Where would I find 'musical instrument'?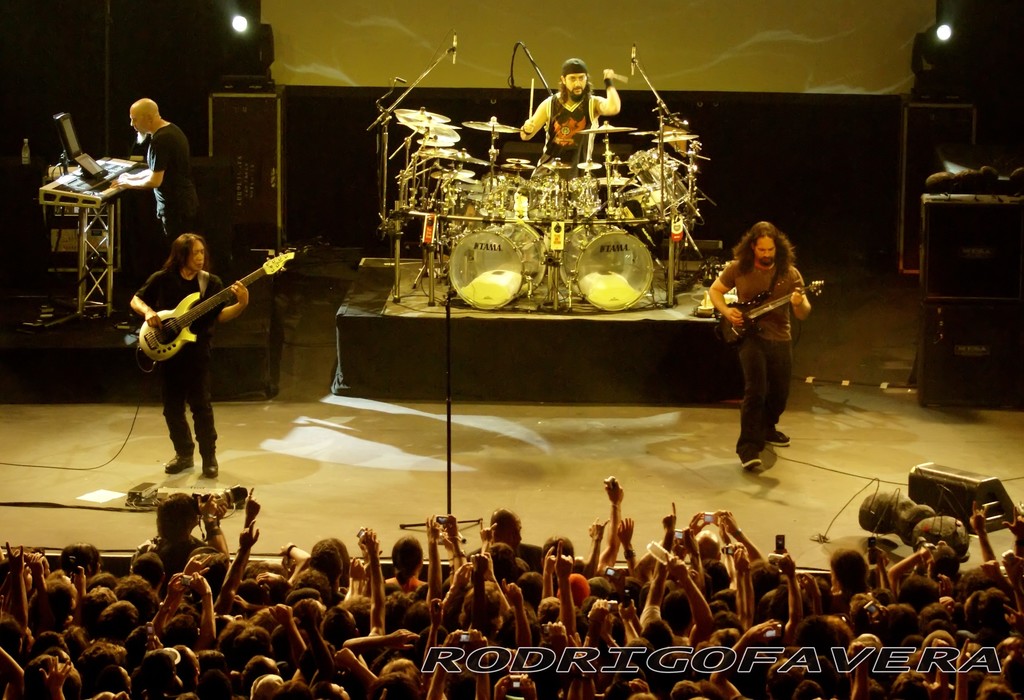
At BBox(136, 242, 308, 363).
